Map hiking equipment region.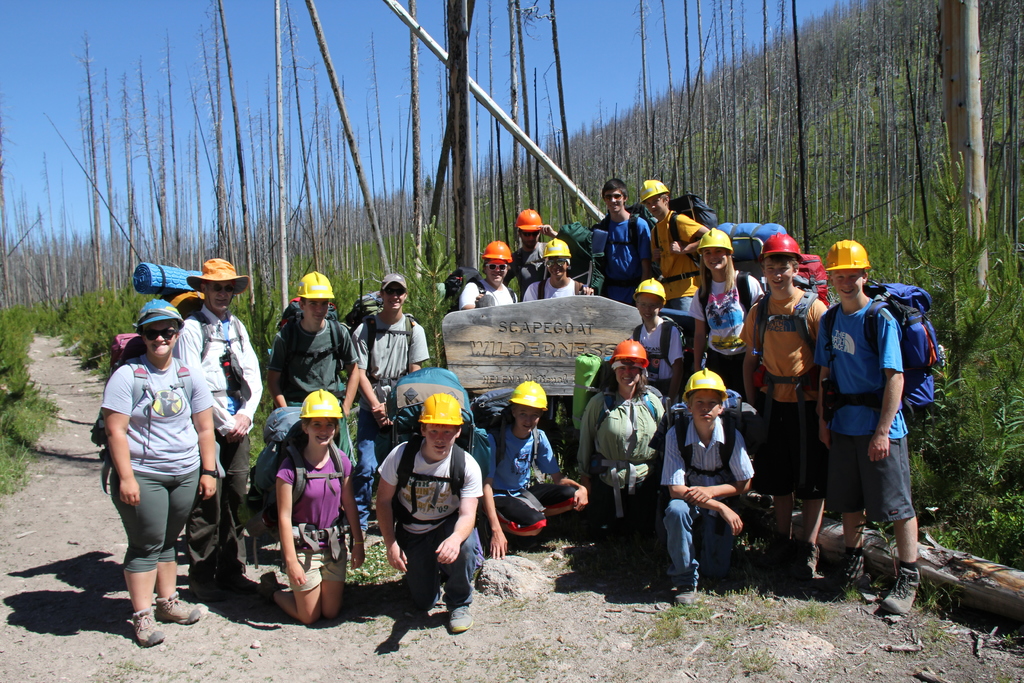
Mapped to rect(693, 226, 732, 247).
